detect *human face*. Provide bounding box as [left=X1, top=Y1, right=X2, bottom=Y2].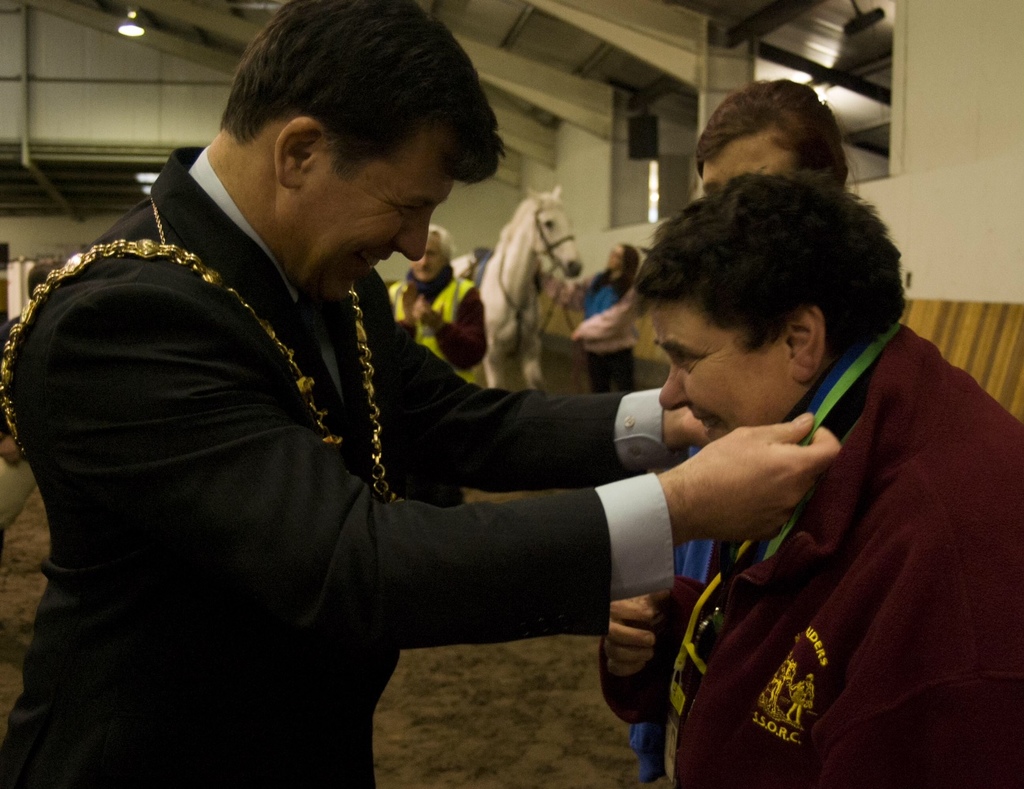
[left=411, top=234, right=443, bottom=281].
